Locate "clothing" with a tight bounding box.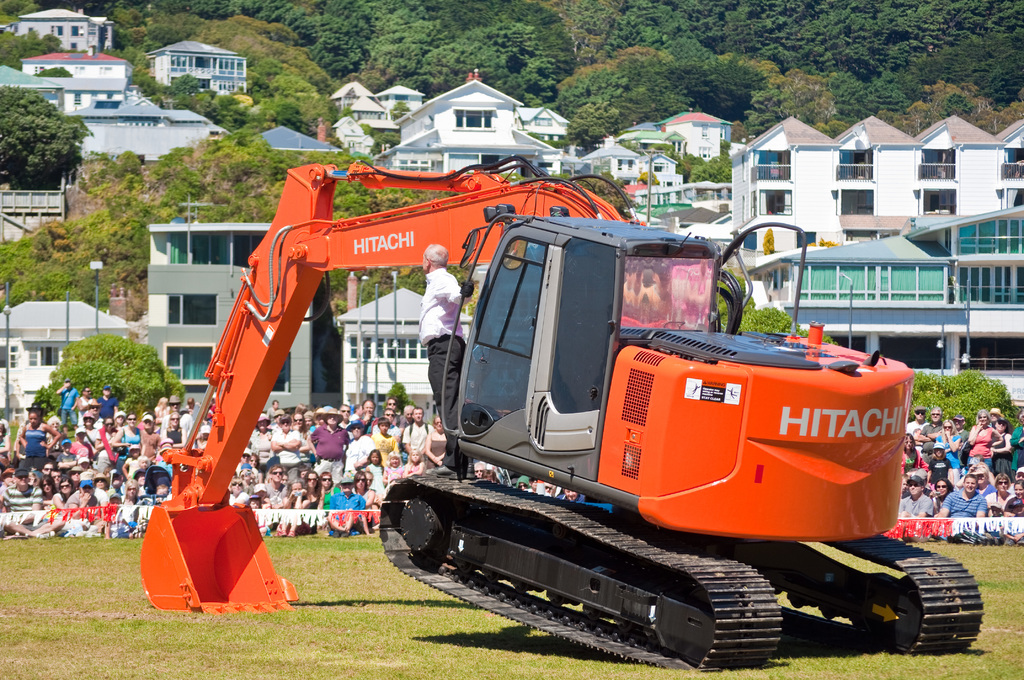
select_region(116, 425, 143, 467).
